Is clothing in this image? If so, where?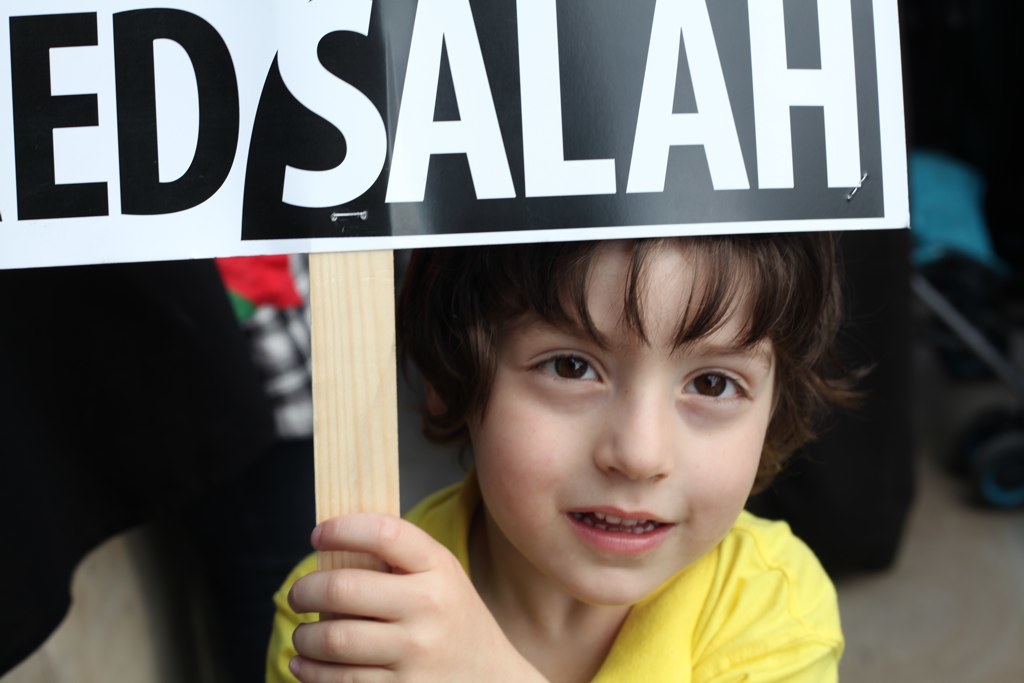
Yes, at <box>267,479,834,682</box>.
